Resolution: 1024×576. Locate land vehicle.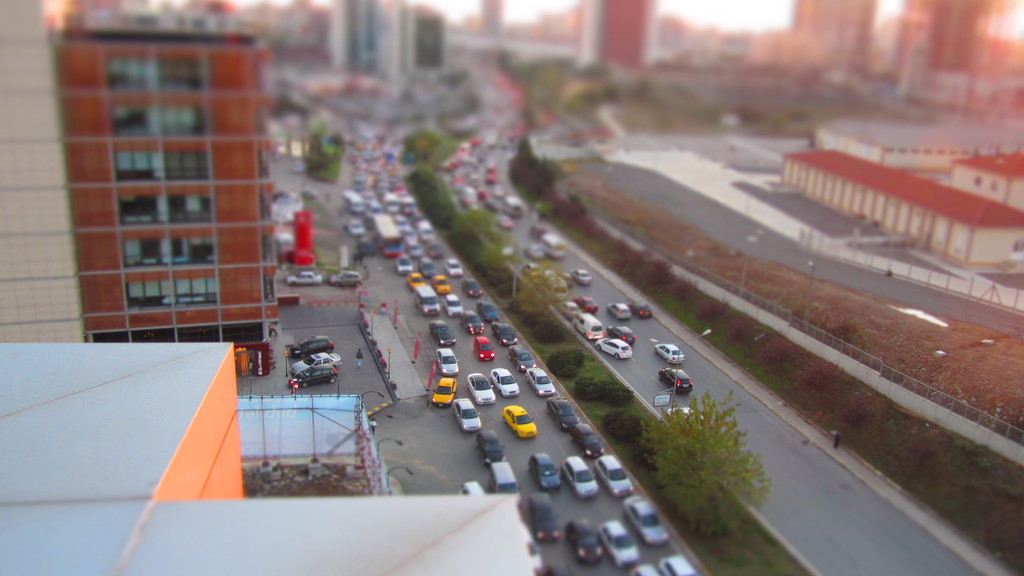
292 364 339 390.
